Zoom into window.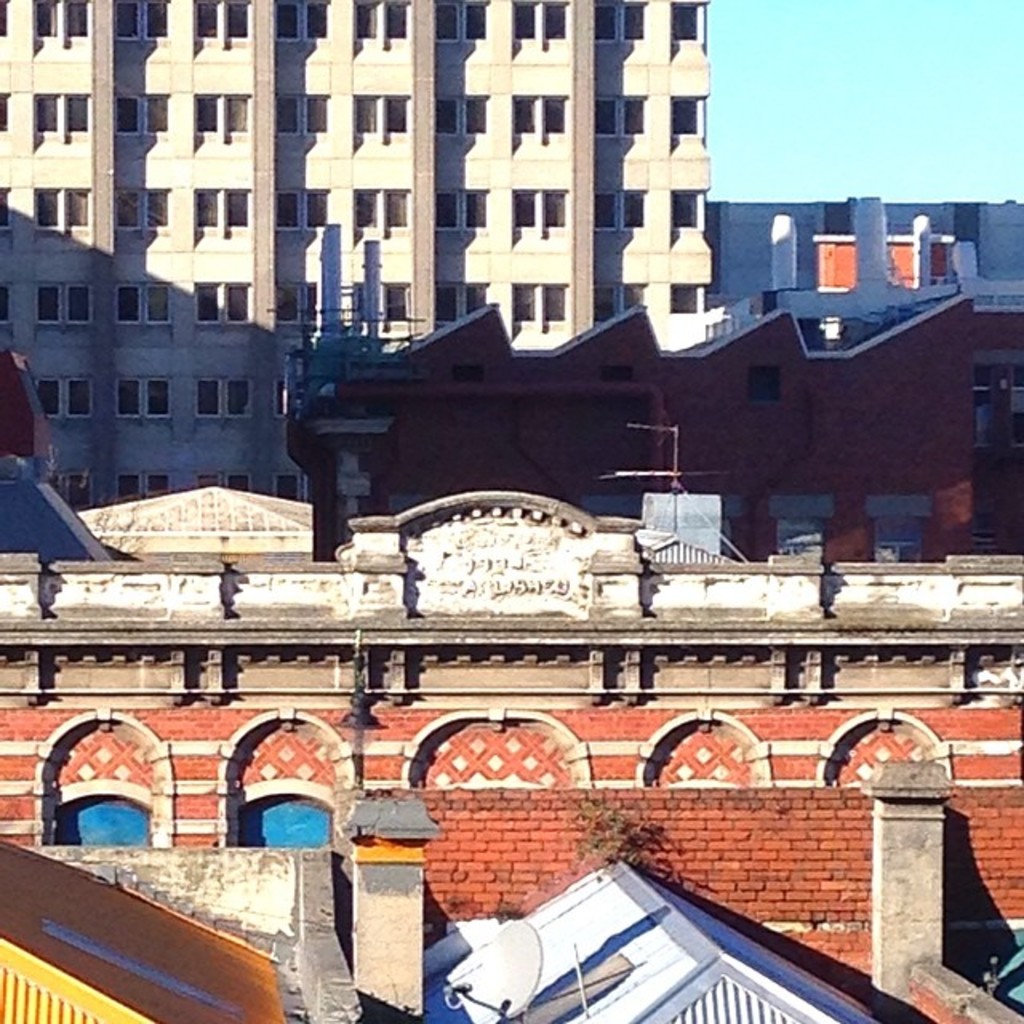
Zoom target: left=120, top=381, right=171, bottom=421.
